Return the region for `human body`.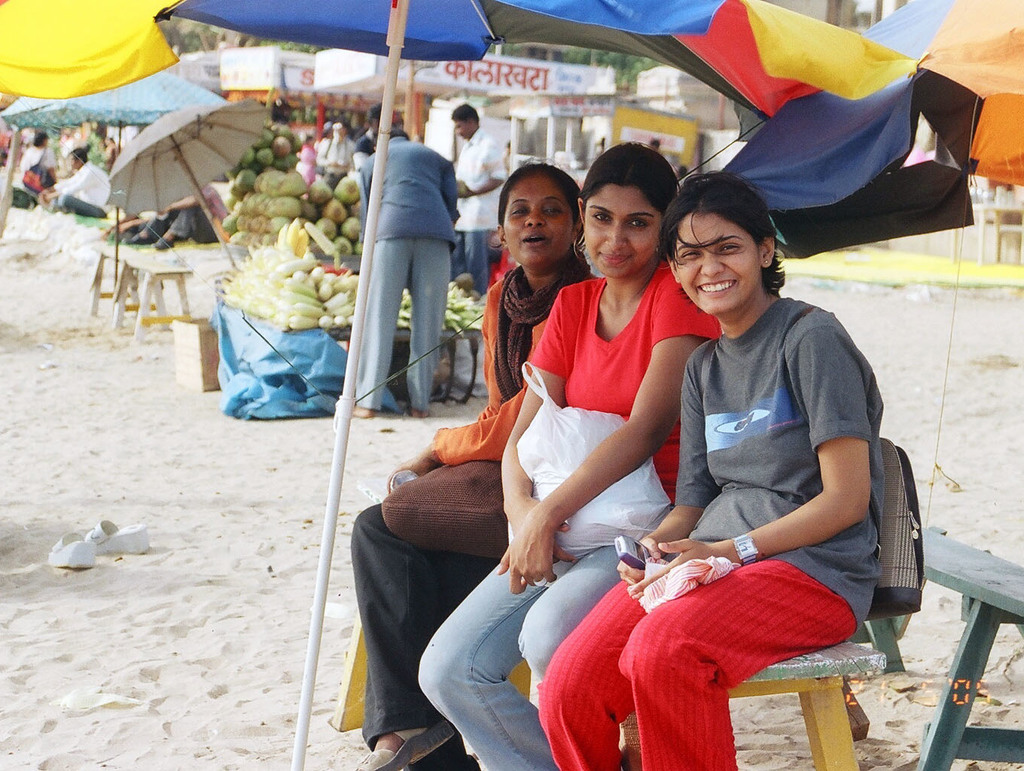
632:168:913:735.
